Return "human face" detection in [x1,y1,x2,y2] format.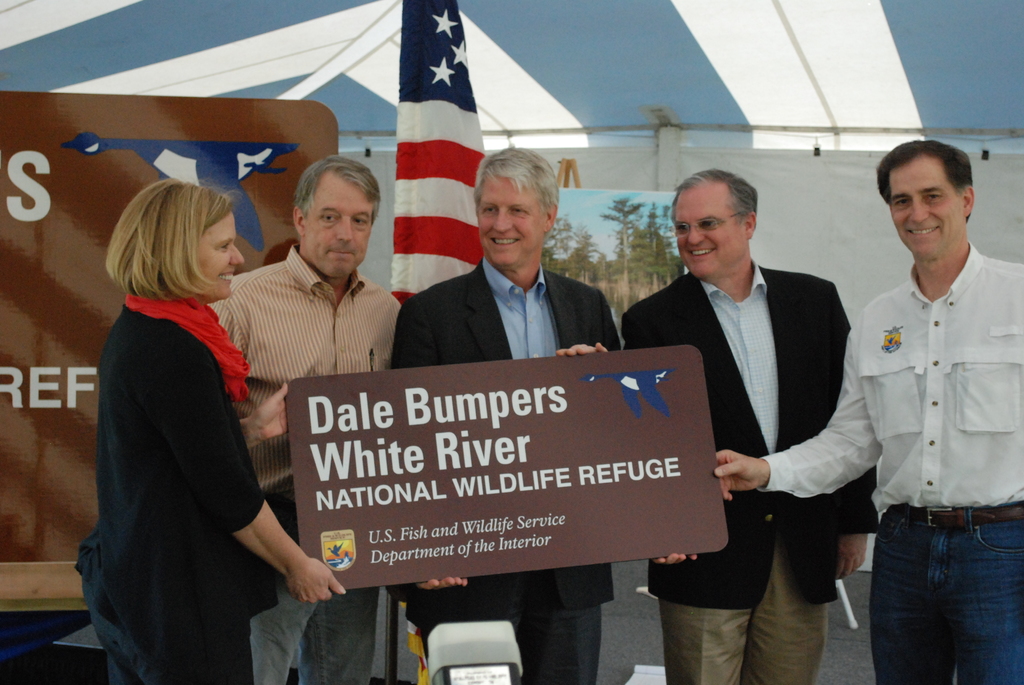
[198,212,248,301].
